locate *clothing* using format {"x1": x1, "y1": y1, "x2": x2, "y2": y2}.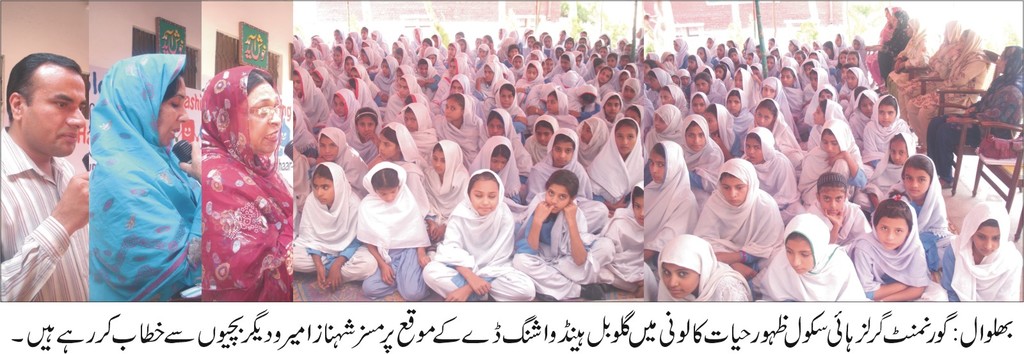
{"x1": 345, "y1": 62, "x2": 385, "y2": 93}.
